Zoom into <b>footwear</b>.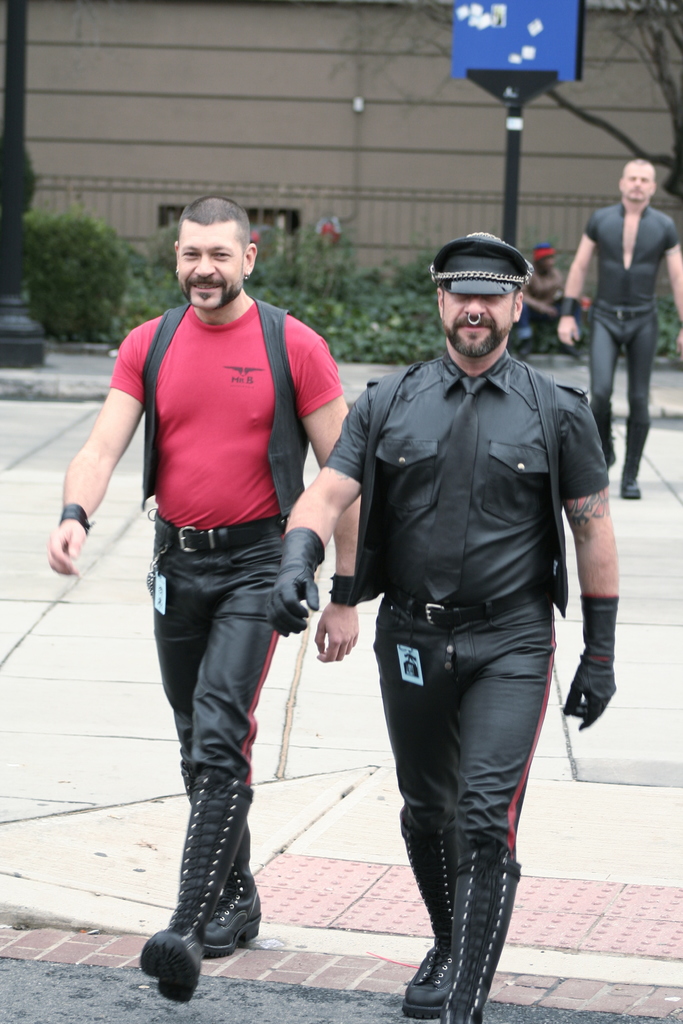
Zoom target: select_region(402, 930, 456, 1014).
